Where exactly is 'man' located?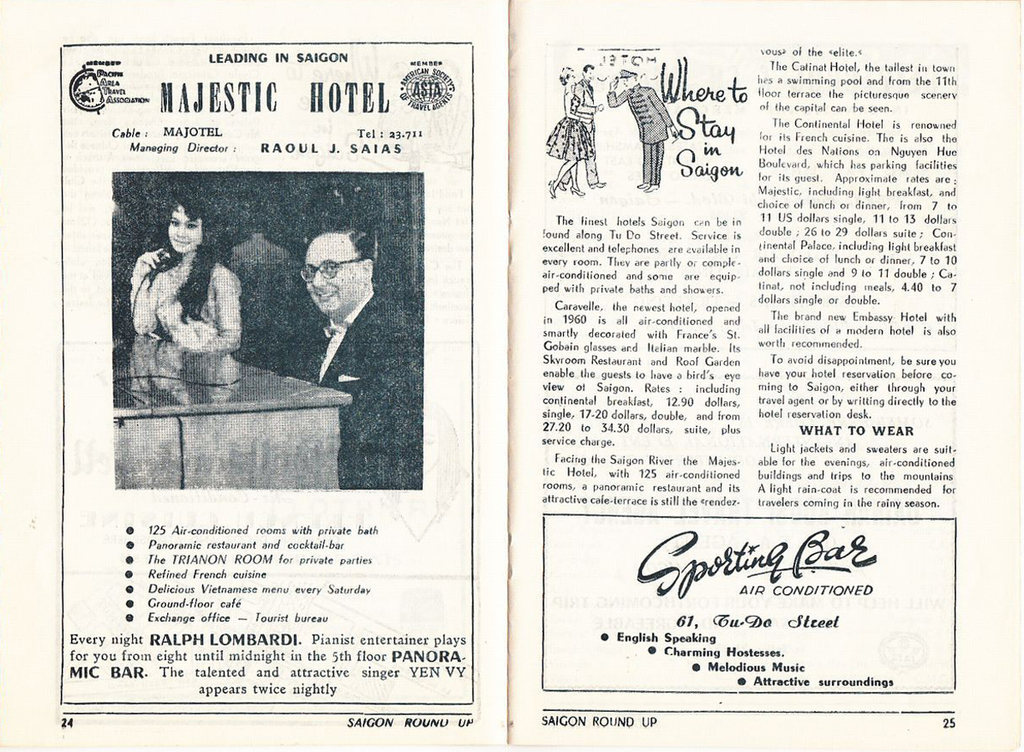
Its bounding box is region(263, 221, 381, 414).
